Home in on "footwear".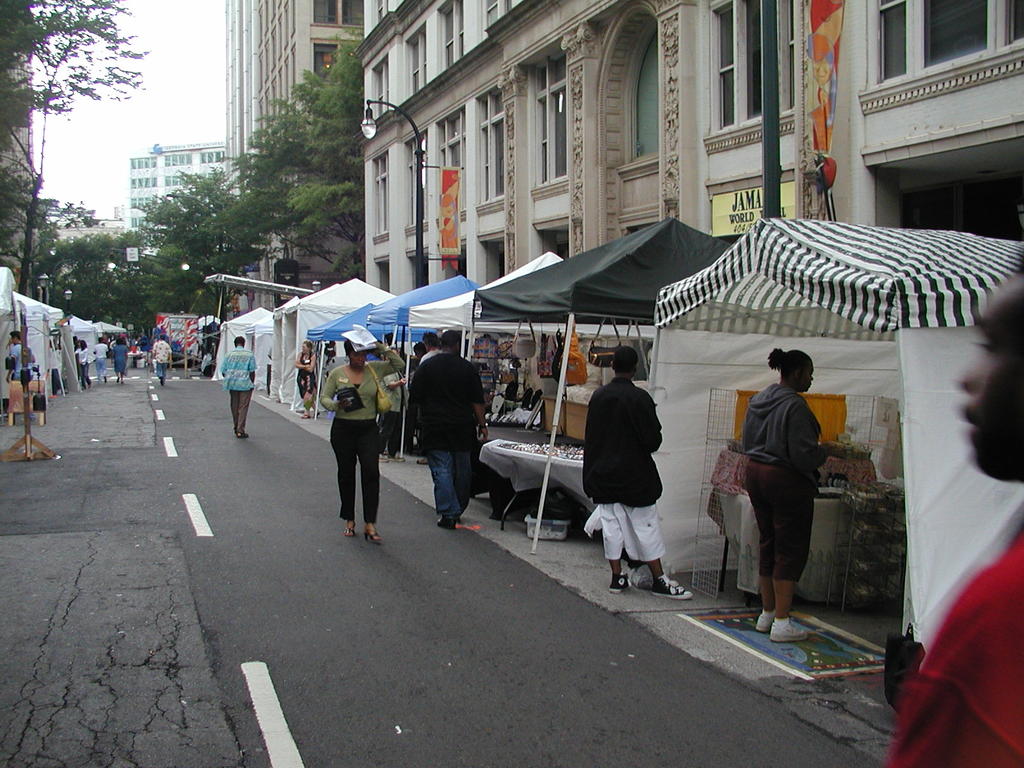
Homed in at select_region(434, 516, 458, 529).
